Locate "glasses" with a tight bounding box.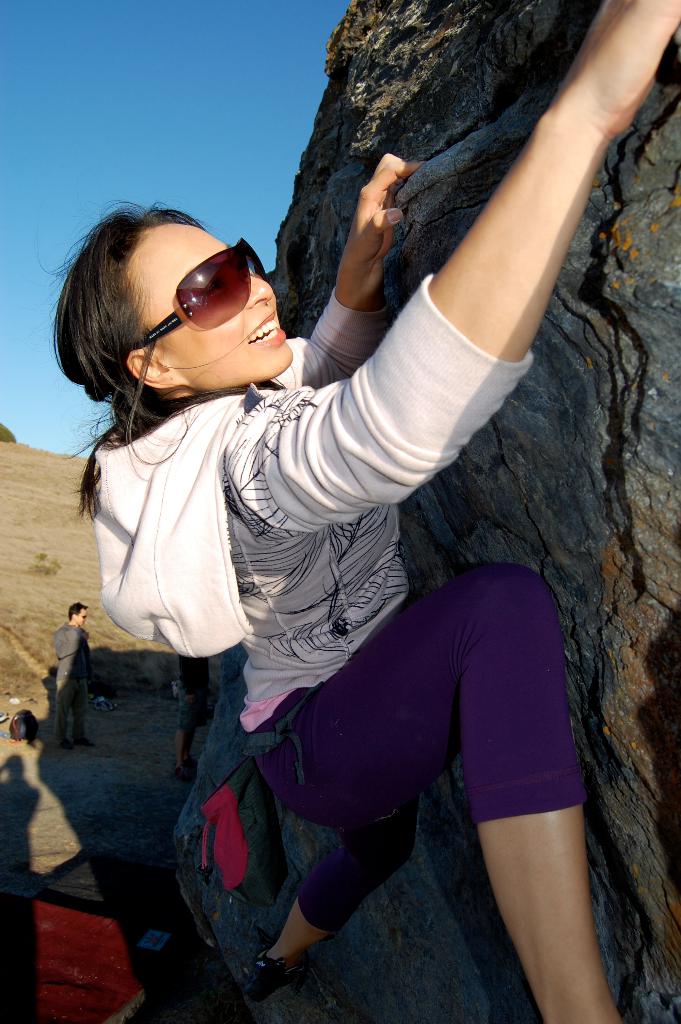
135:234:269:351.
